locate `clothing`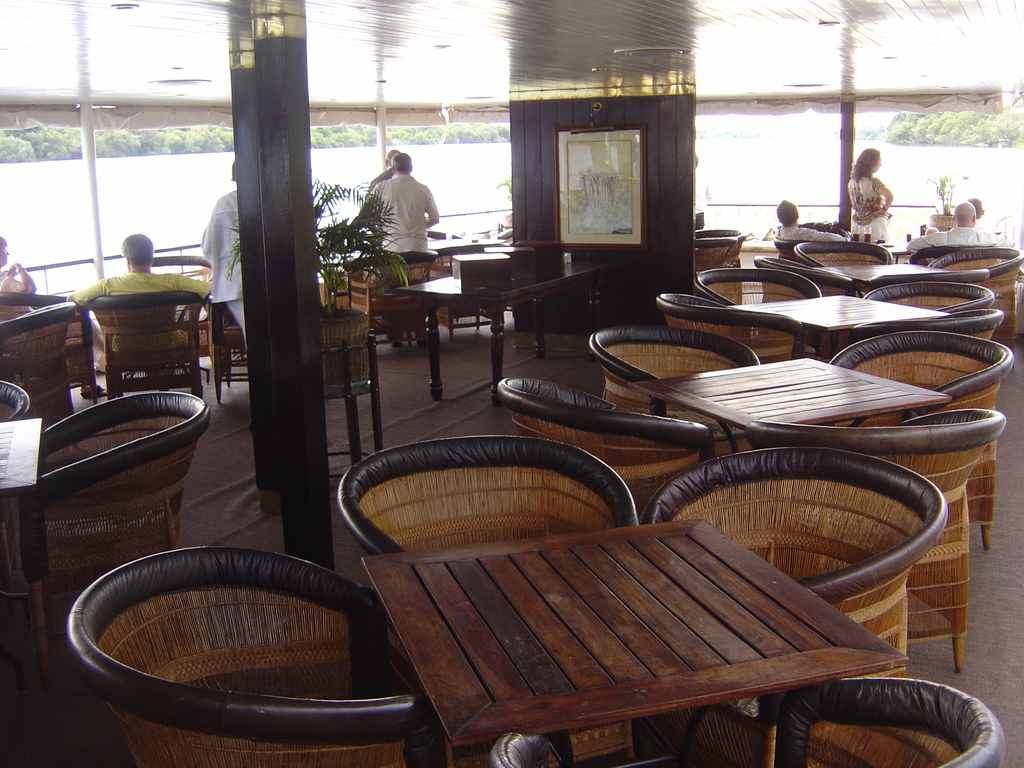
x1=369 y1=175 x2=443 y2=255
